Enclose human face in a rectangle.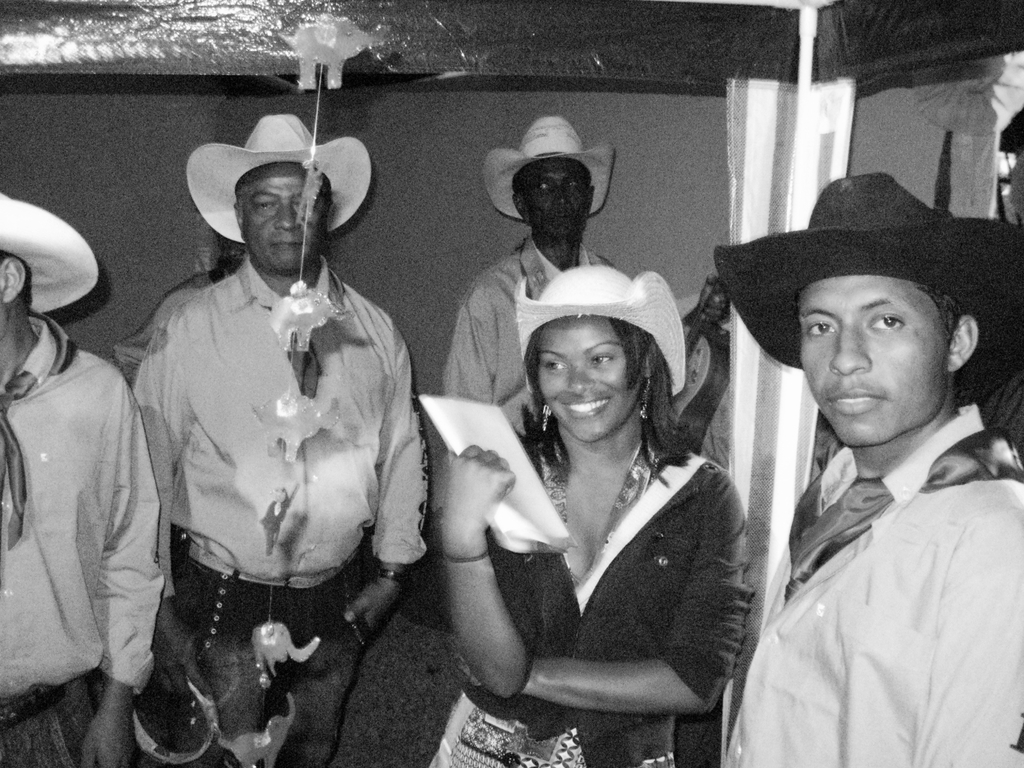
(236, 161, 330, 270).
